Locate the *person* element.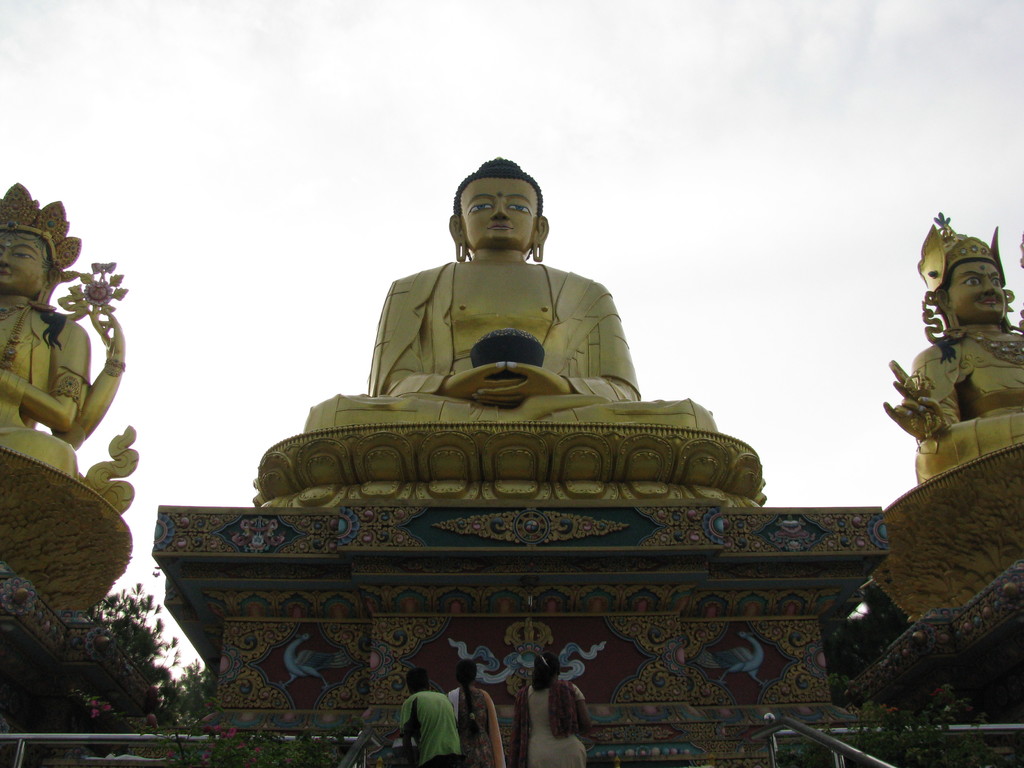
Element bbox: 401,668,466,767.
